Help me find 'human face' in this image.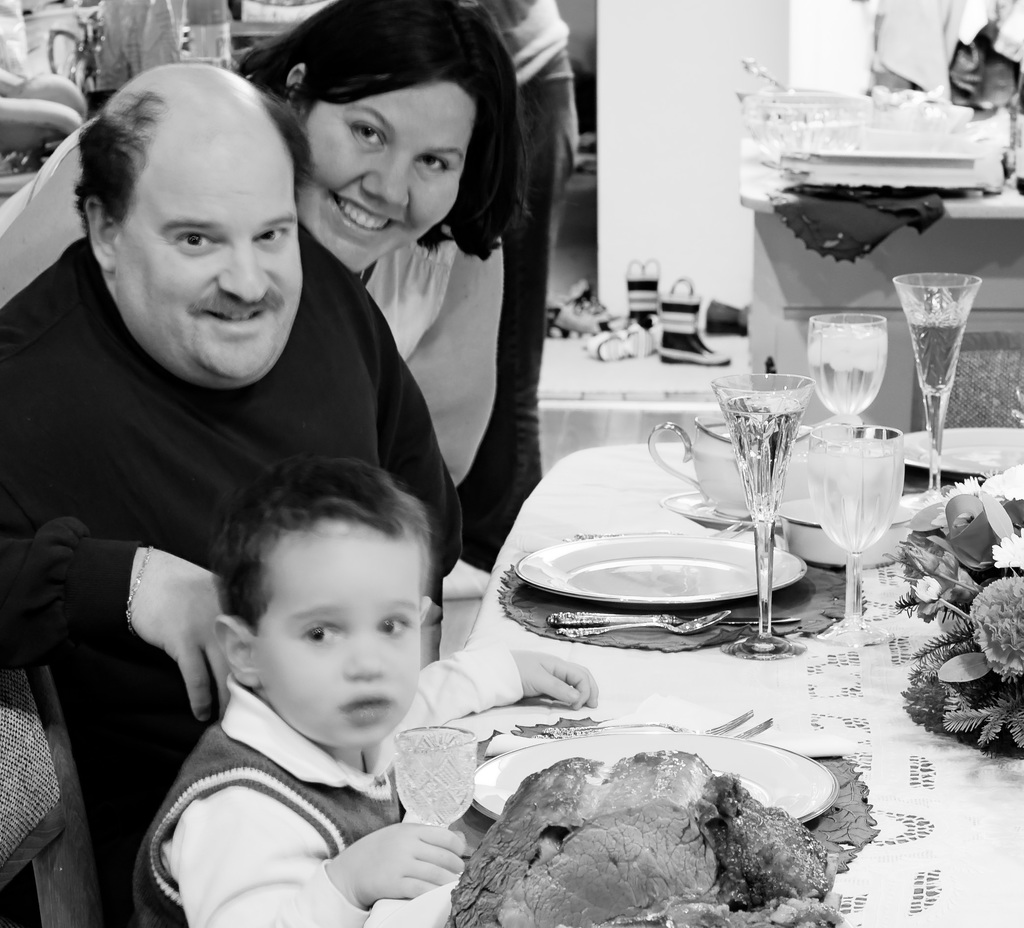
Found it: (left=254, top=525, right=424, bottom=746).
